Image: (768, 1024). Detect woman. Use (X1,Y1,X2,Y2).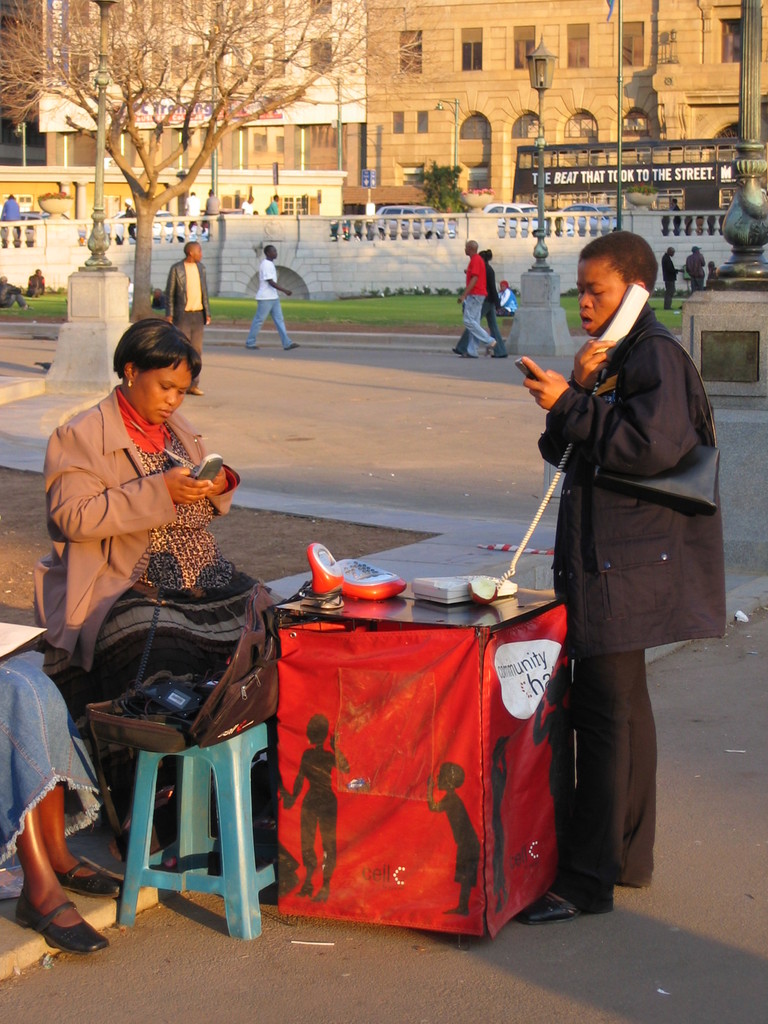
(203,189,219,224).
